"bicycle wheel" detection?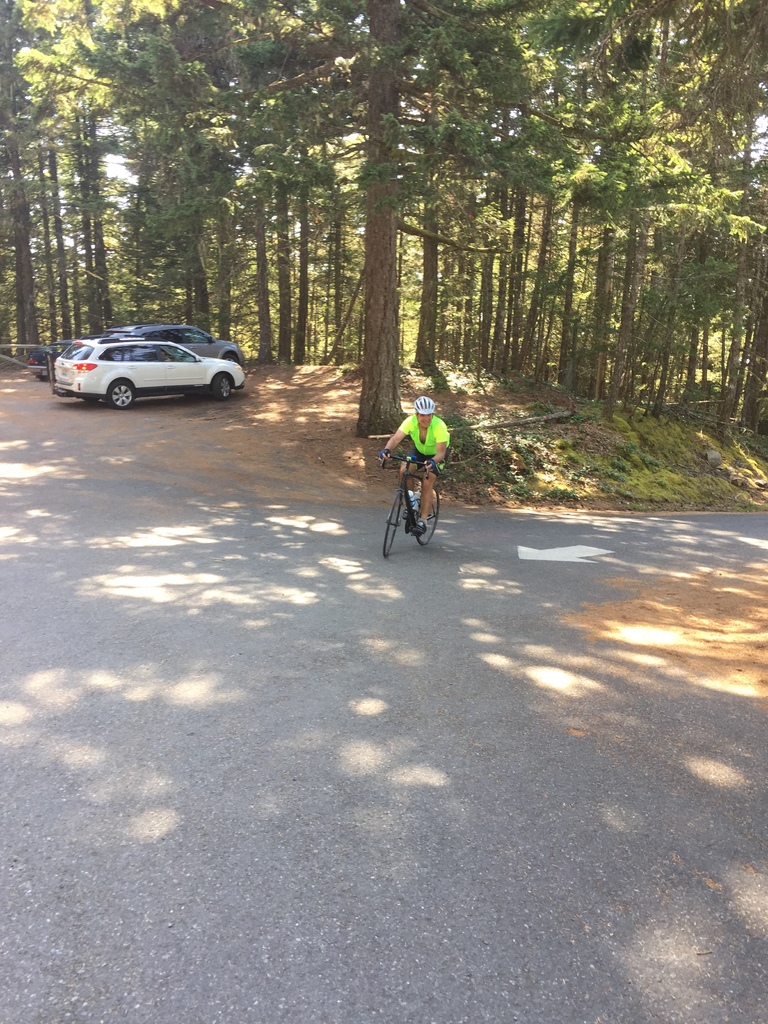
<region>385, 496, 399, 557</region>
